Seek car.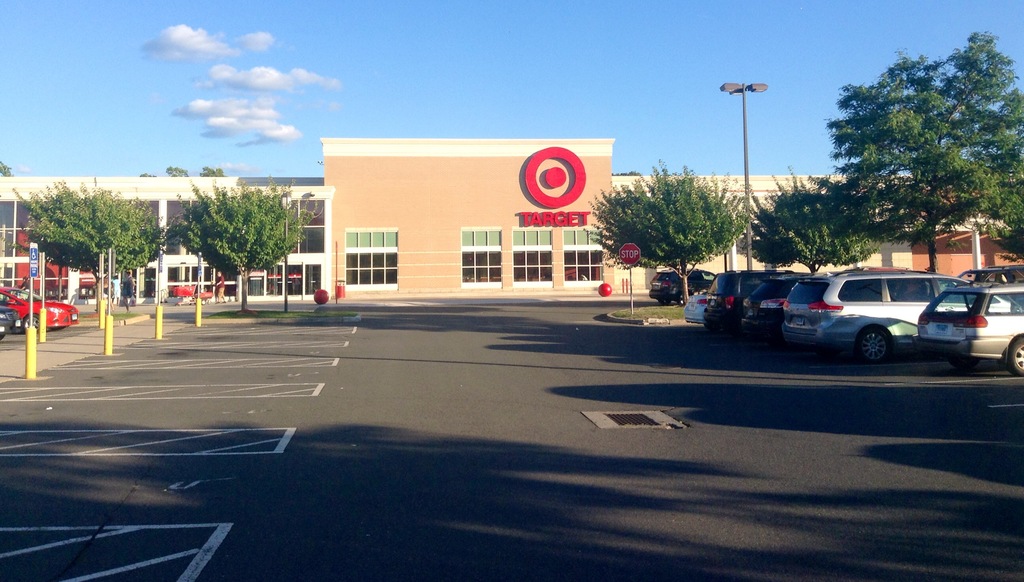
detection(924, 285, 1023, 379).
